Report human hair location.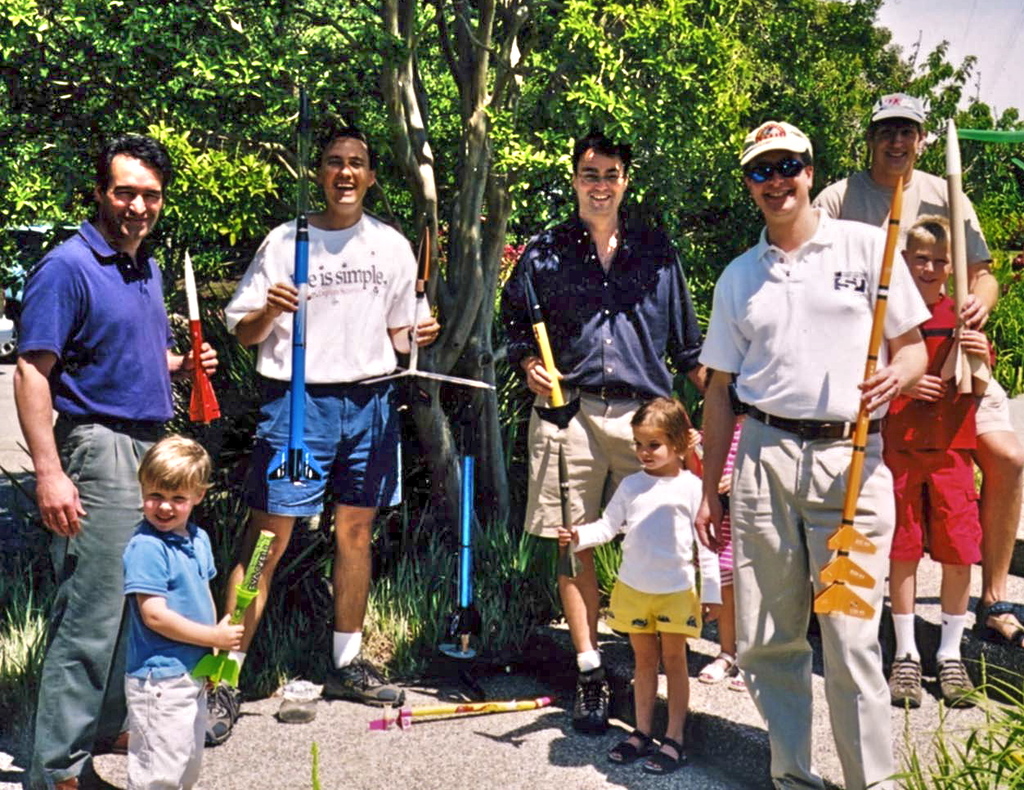
Report: <region>328, 128, 375, 173</region>.
